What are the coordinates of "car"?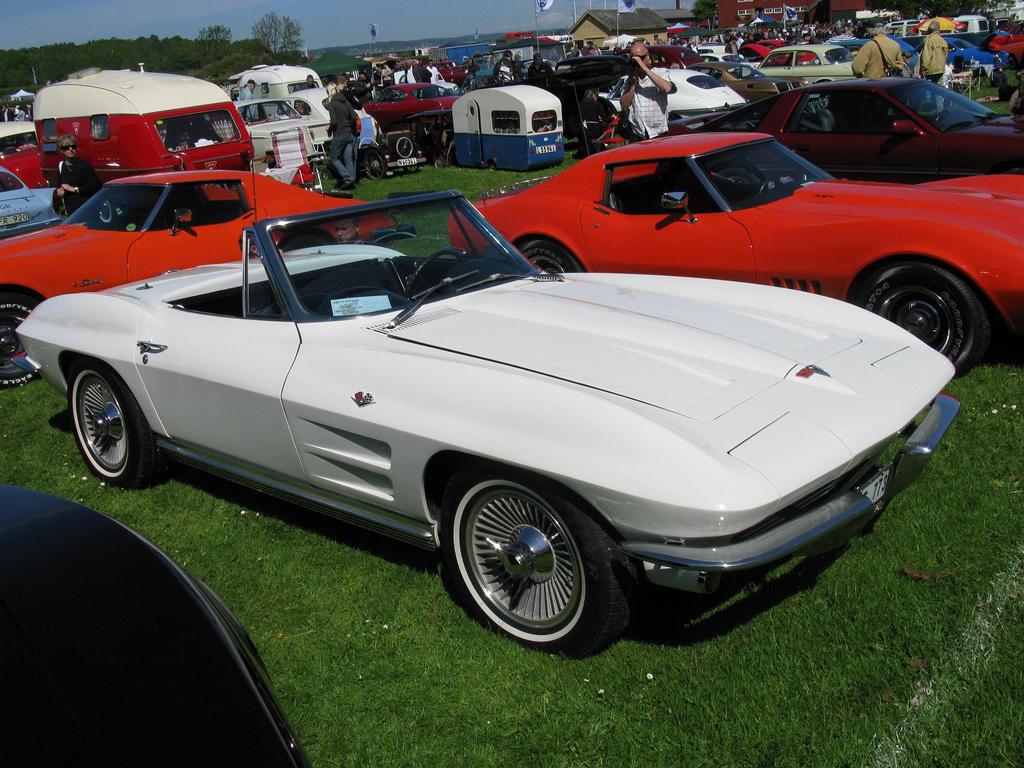
crop(447, 79, 1023, 377).
